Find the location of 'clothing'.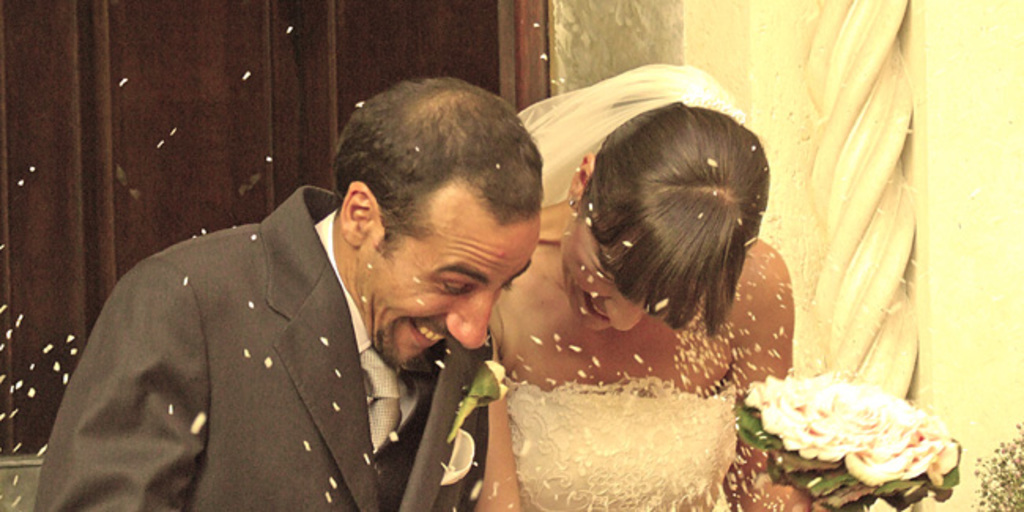
Location: detection(496, 378, 745, 510).
